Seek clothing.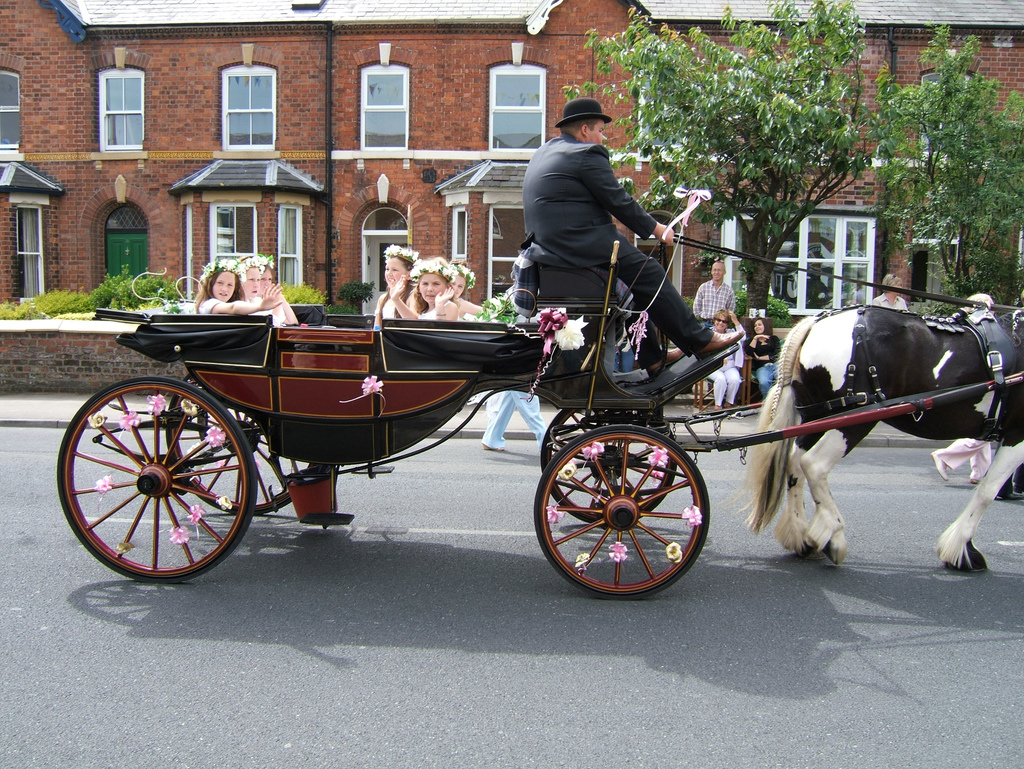
511/141/712/353.
